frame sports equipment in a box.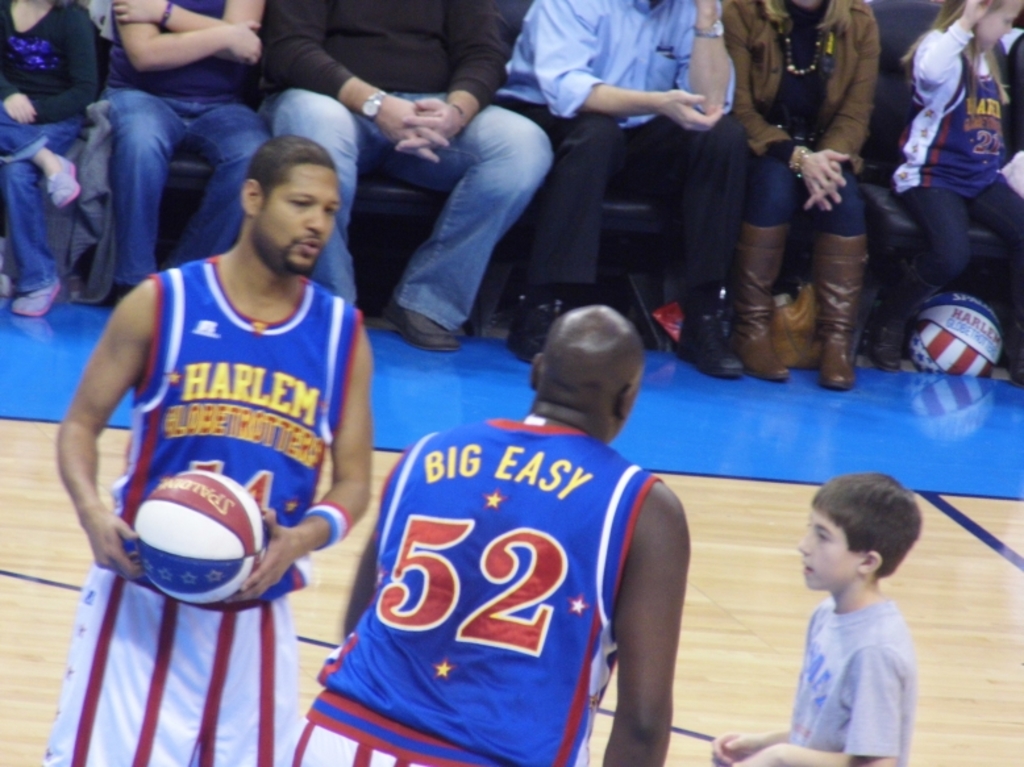
(x1=903, y1=285, x2=1003, y2=382).
